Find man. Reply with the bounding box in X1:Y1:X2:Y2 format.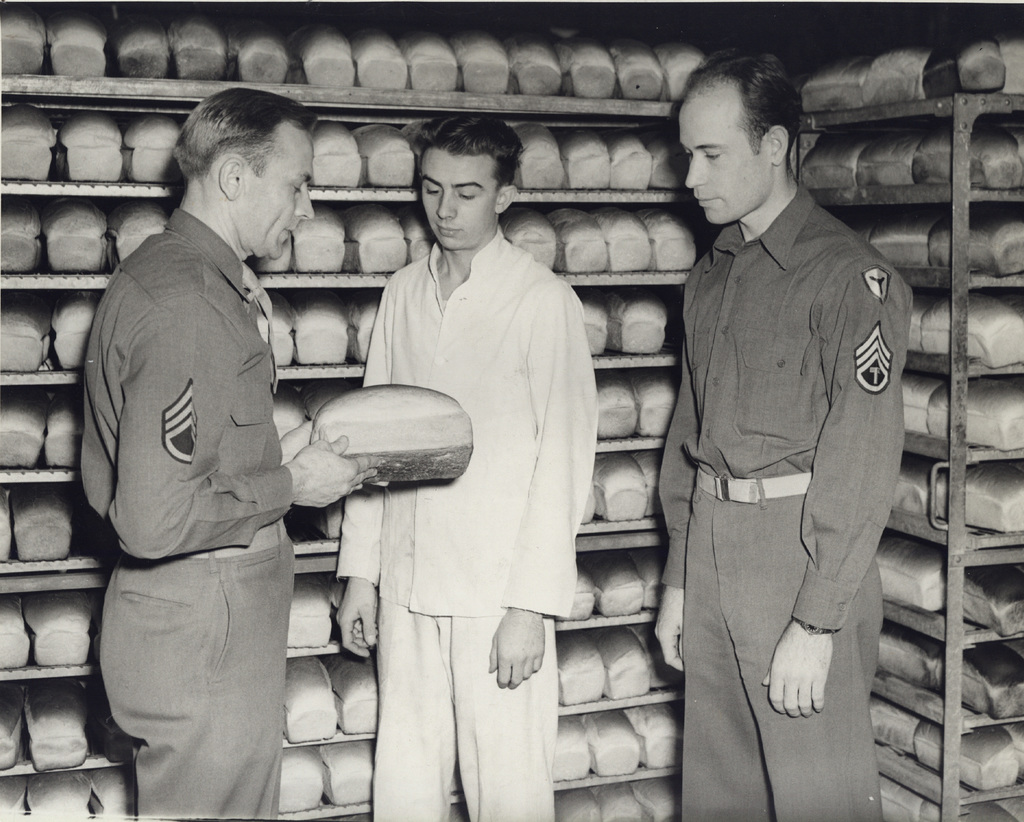
637:17:897:794.
